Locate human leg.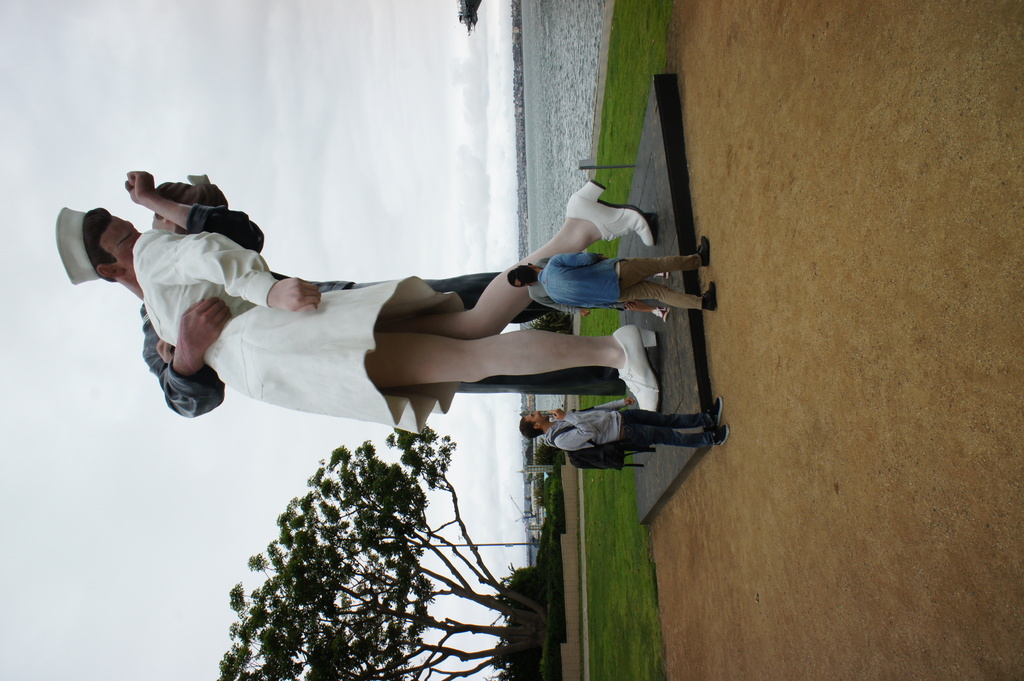
Bounding box: pyautogui.locateOnScreen(618, 280, 720, 318).
